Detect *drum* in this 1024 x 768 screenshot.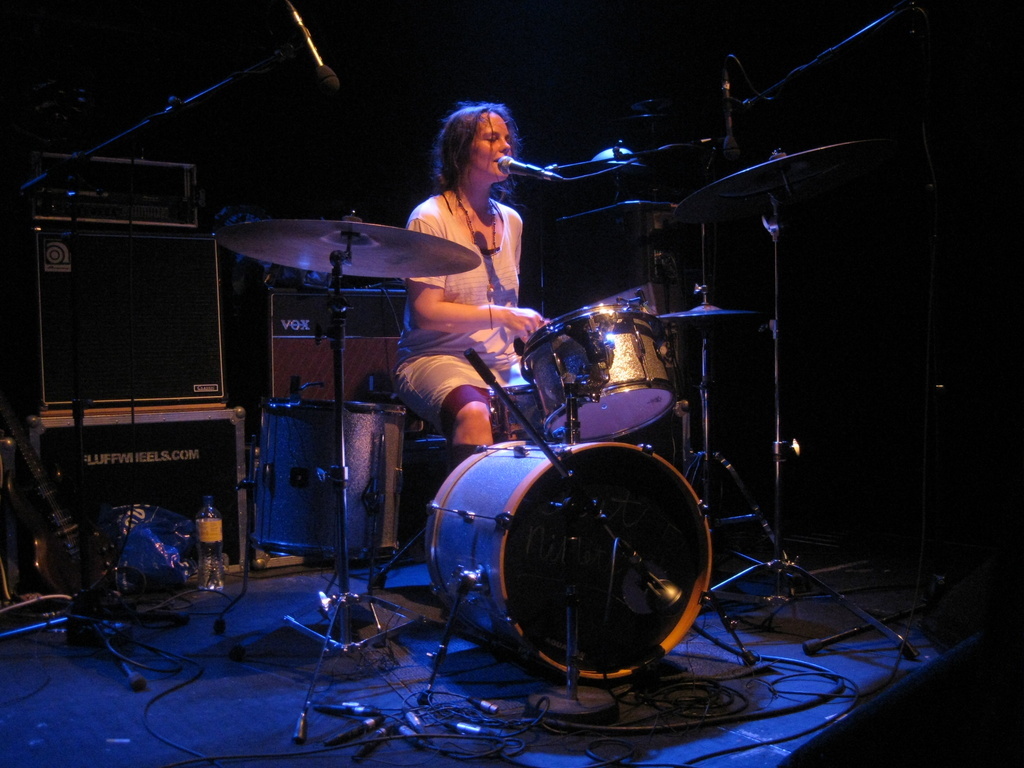
Detection: l=519, t=303, r=679, b=447.
